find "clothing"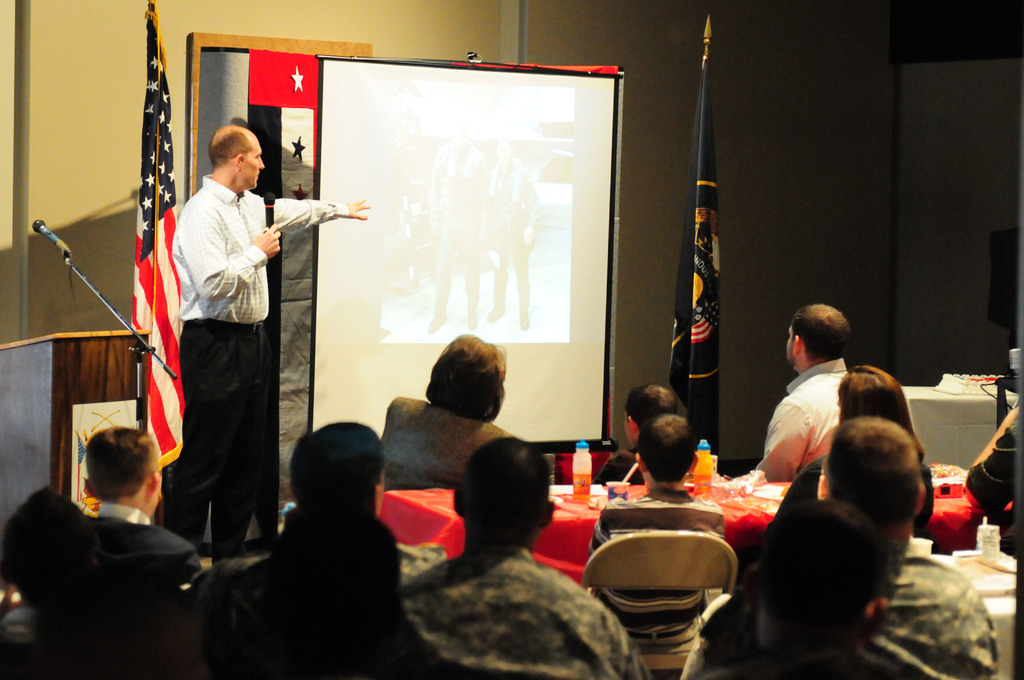
[x1=871, y1=550, x2=1002, y2=679]
